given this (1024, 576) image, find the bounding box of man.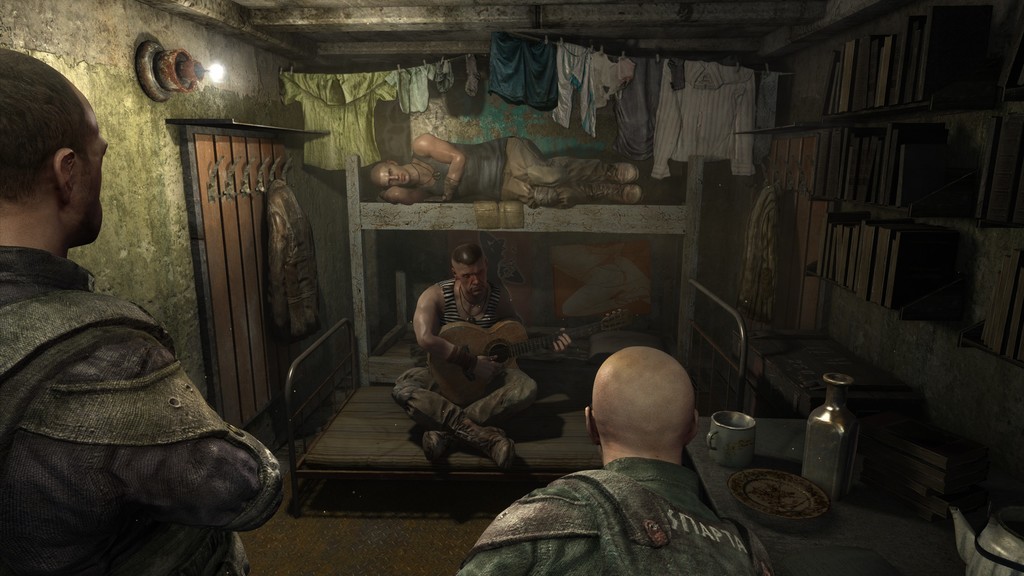
372,129,643,204.
